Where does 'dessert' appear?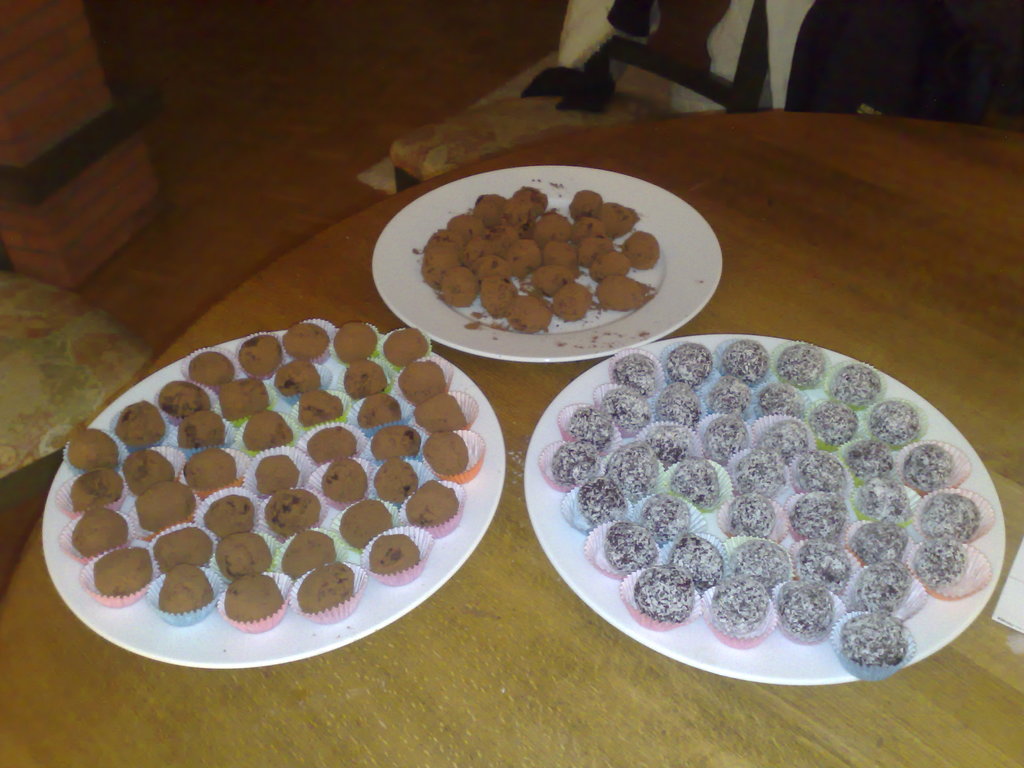
Appears at {"left": 532, "top": 244, "right": 566, "bottom": 260}.
